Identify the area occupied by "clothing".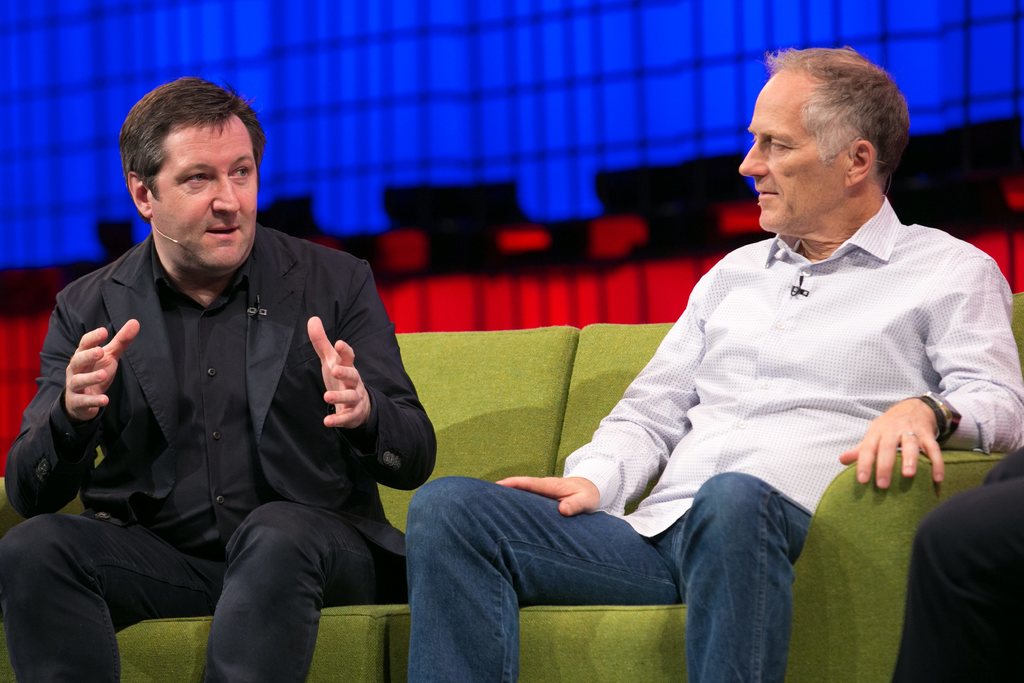
Area: crop(0, 229, 441, 682).
